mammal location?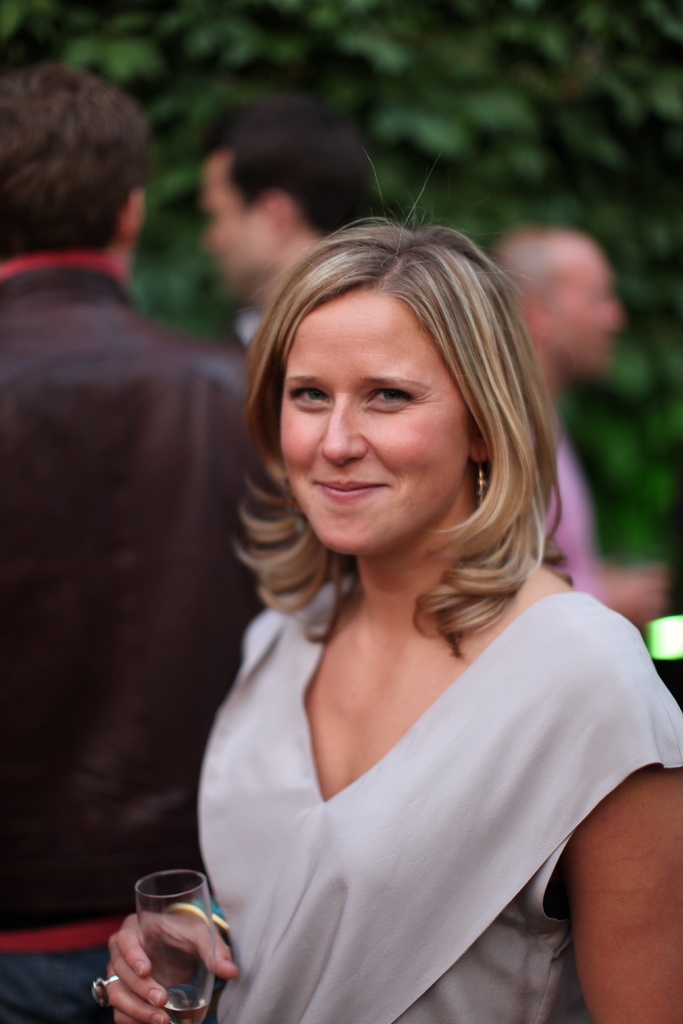
{"left": 0, "top": 58, "right": 253, "bottom": 1023}
